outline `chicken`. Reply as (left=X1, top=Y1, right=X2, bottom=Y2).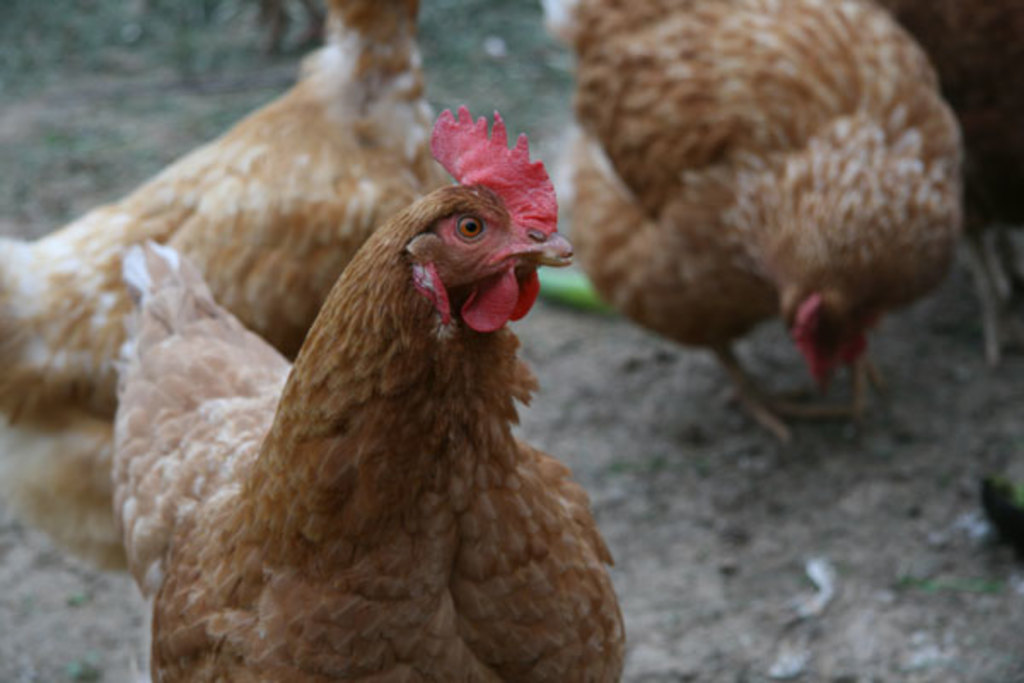
(left=563, top=0, right=966, bottom=459).
